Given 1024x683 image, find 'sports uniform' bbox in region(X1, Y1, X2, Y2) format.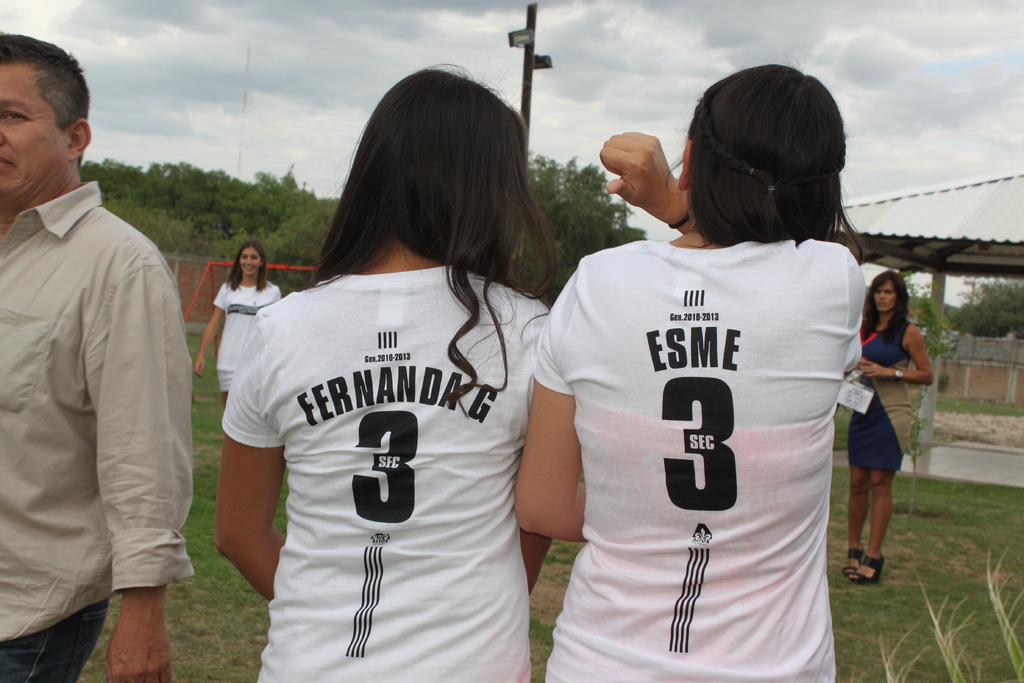
region(220, 263, 548, 682).
